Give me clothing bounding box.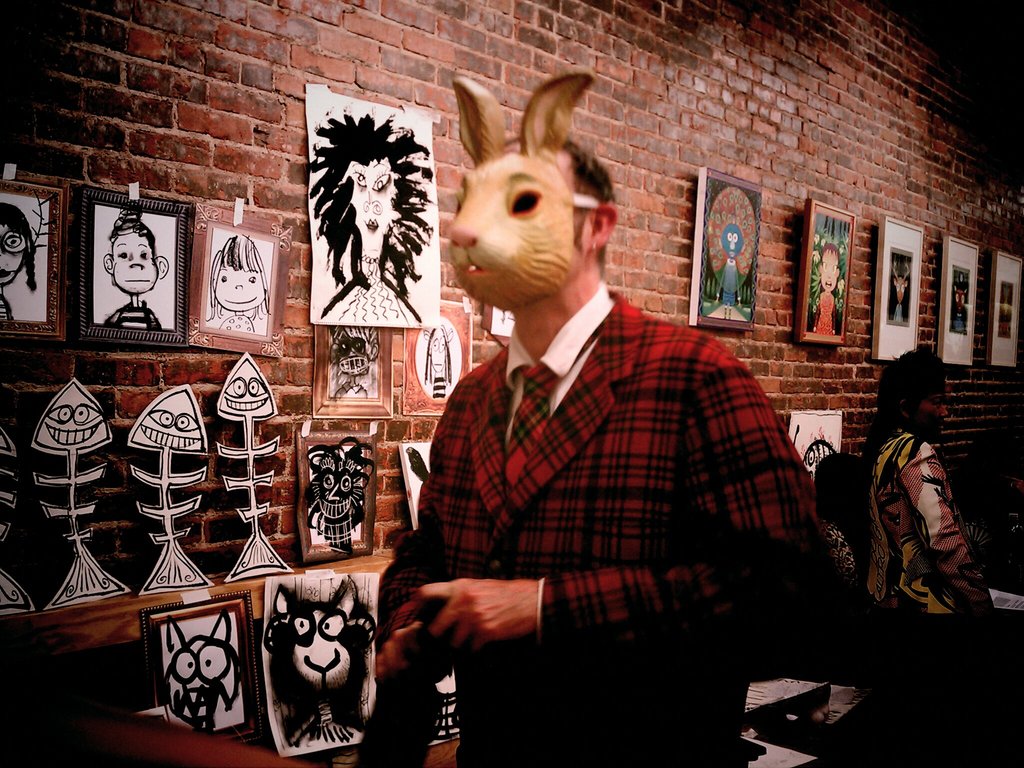
x1=864, y1=441, x2=1023, y2=737.
